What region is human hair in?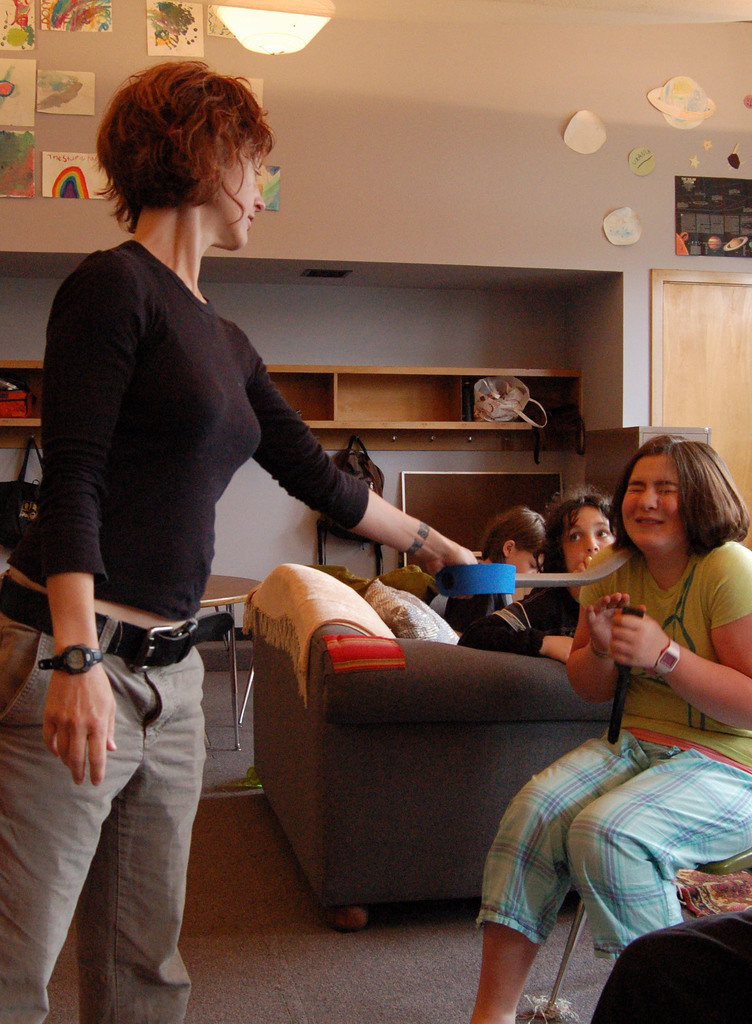
pyautogui.locateOnScreen(477, 504, 550, 566).
